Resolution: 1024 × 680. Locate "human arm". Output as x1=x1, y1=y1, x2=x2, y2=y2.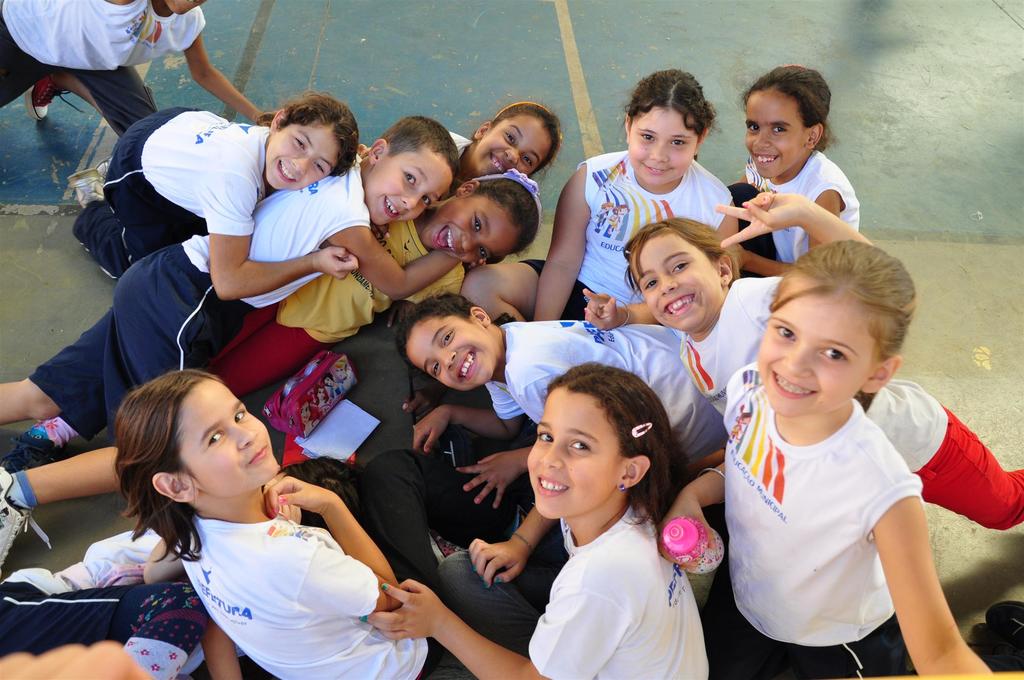
x1=360, y1=550, x2=650, y2=679.
